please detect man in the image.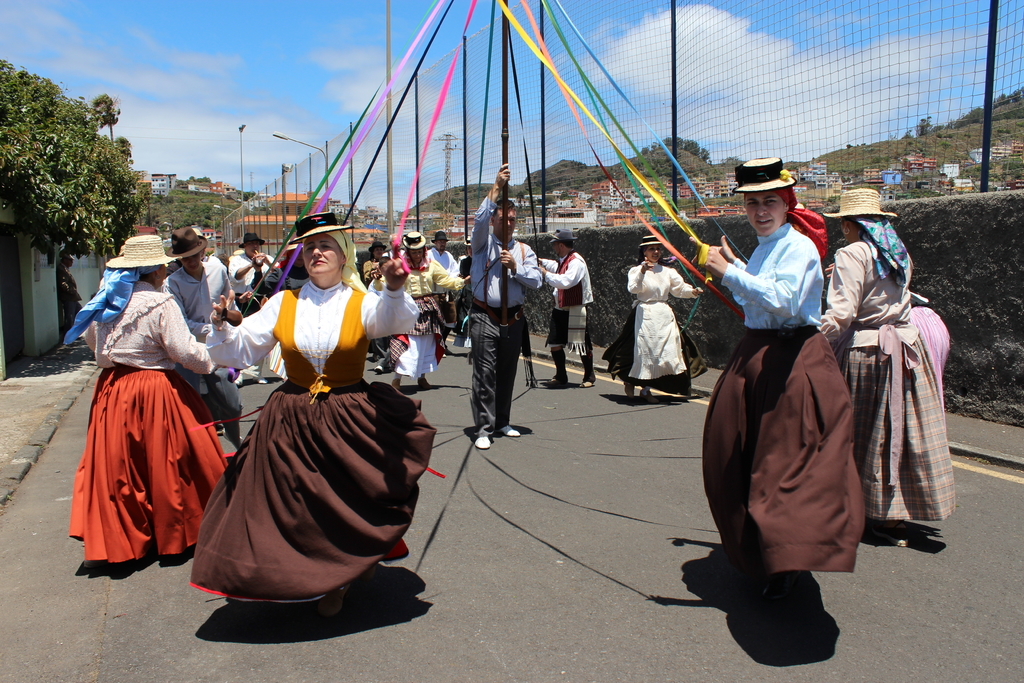
region(538, 226, 593, 386).
